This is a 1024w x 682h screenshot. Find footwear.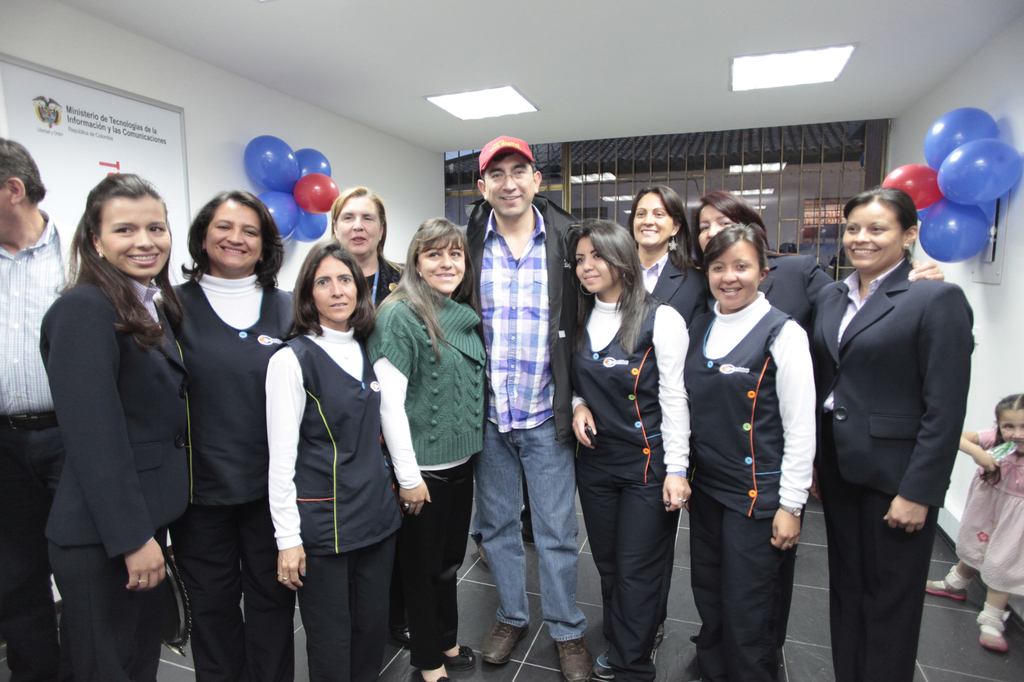
Bounding box: (left=394, top=624, right=411, bottom=649).
